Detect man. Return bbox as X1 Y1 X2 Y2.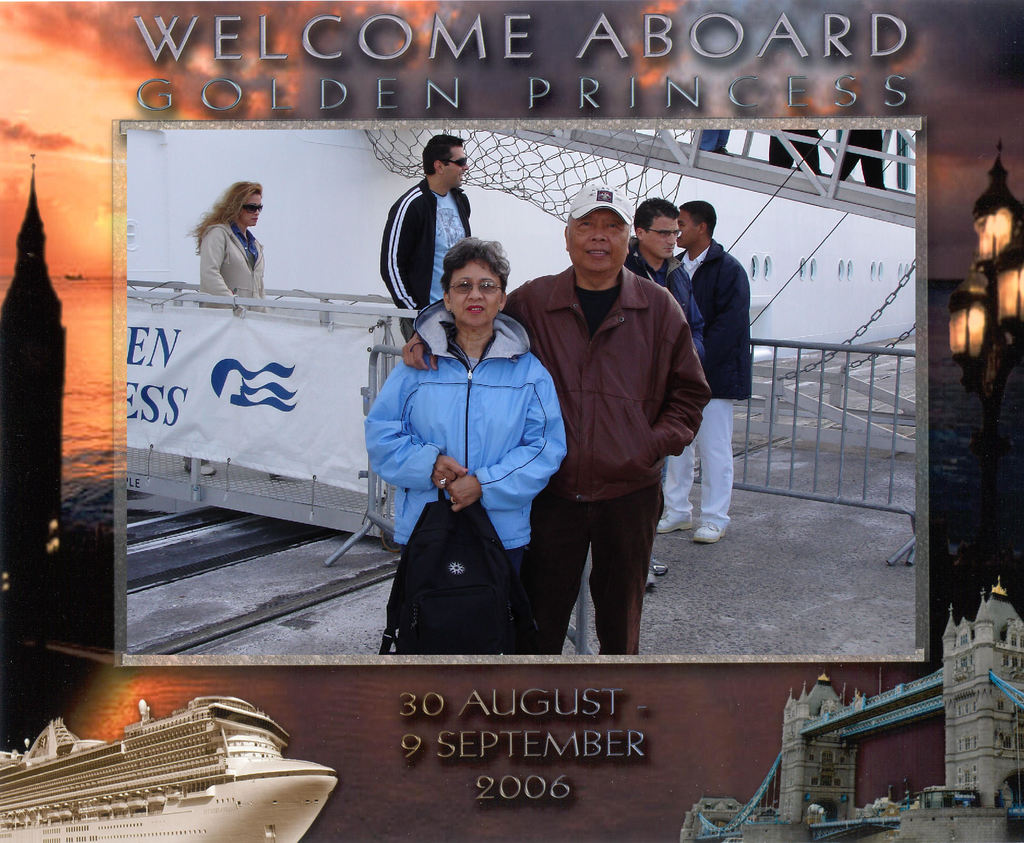
376 135 471 340.
